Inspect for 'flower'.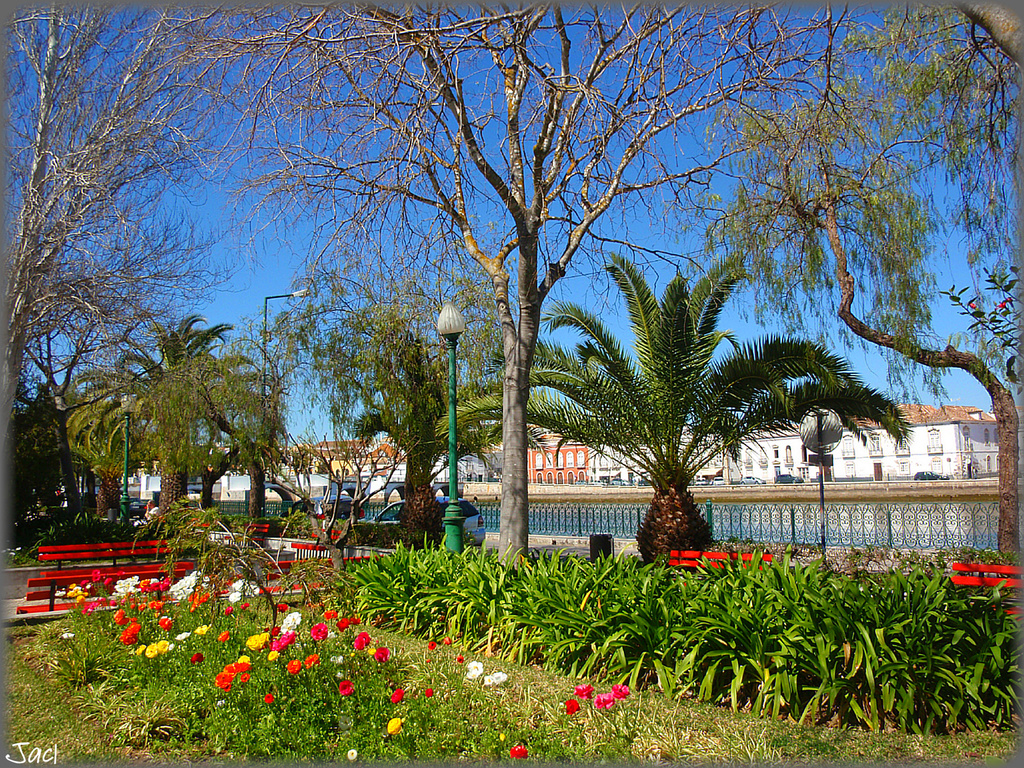
Inspection: [left=486, top=667, right=511, bottom=685].
